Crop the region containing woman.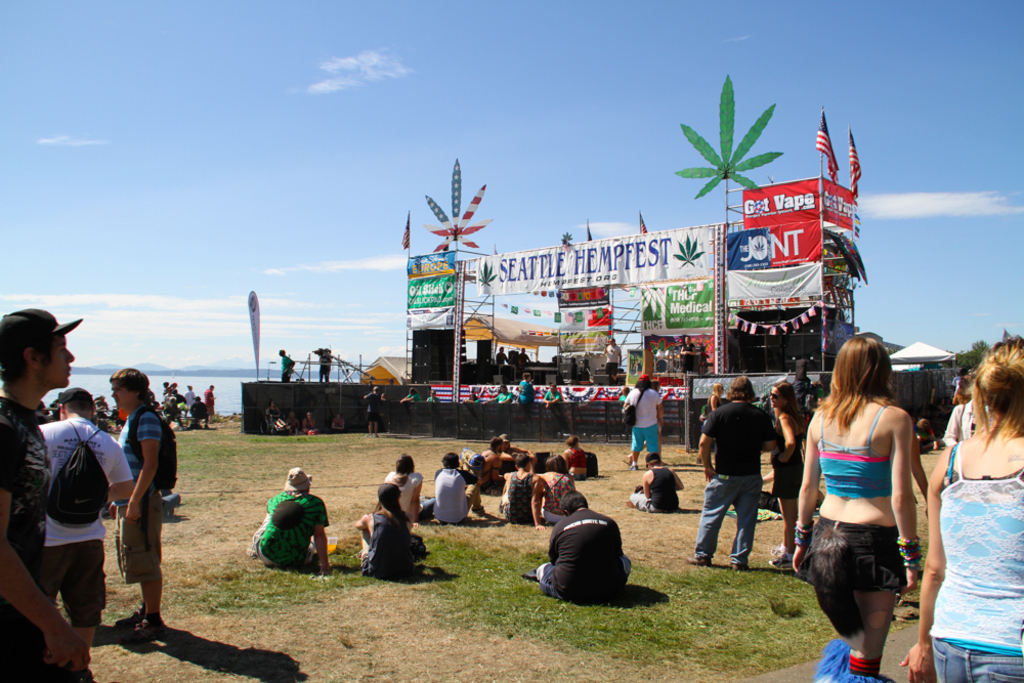
Crop region: {"left": 792, "top": 331, "right": 941, "bottom": 670}.
